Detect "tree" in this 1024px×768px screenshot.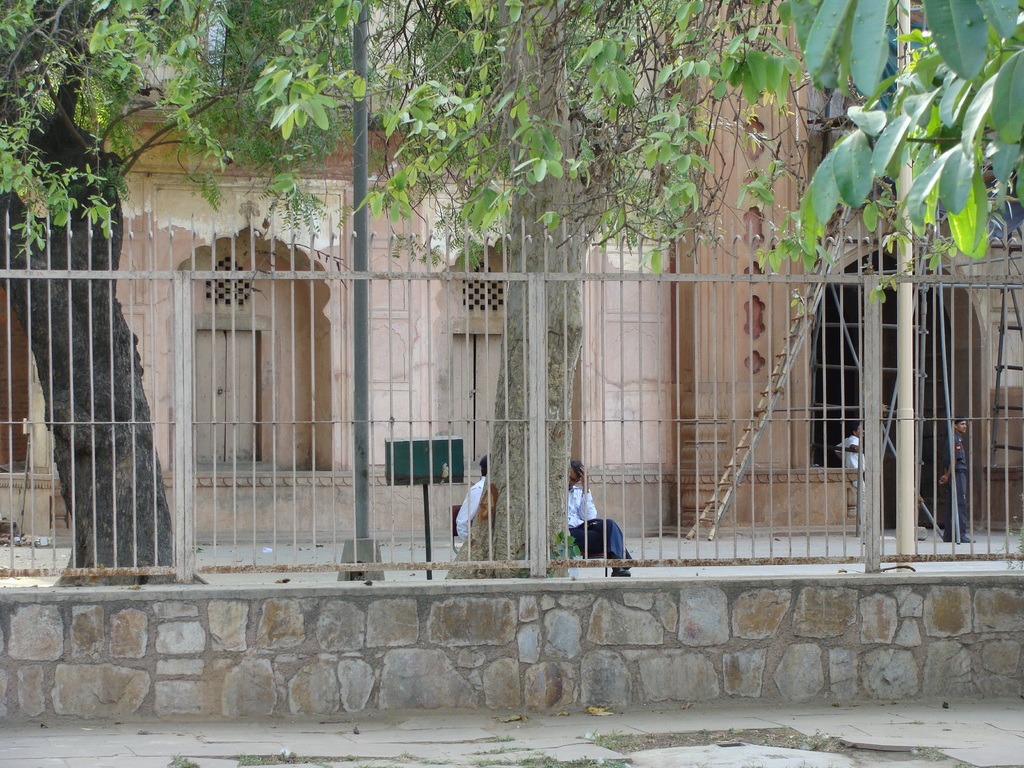
Detection: {"x1": 726, "y1": 0, "x2": 1023, "y2": 276}.
